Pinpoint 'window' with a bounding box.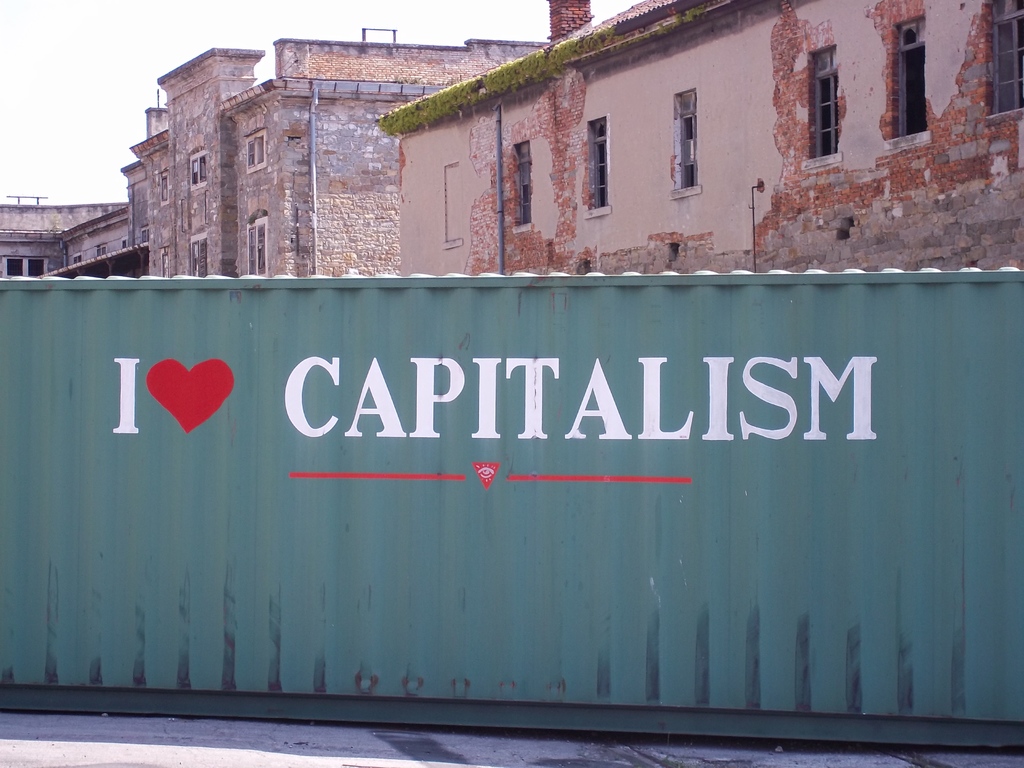
<box>674,89,699,183</box>.
